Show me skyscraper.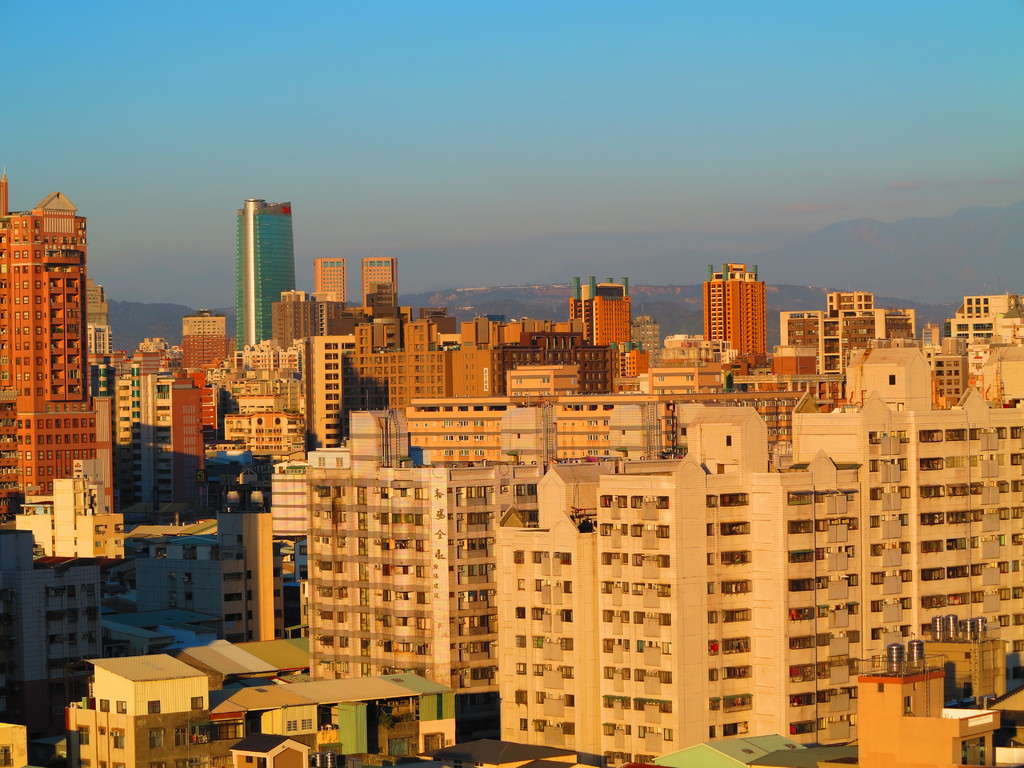
skyscraper is here: select_region(358, 257, 400, 316).
